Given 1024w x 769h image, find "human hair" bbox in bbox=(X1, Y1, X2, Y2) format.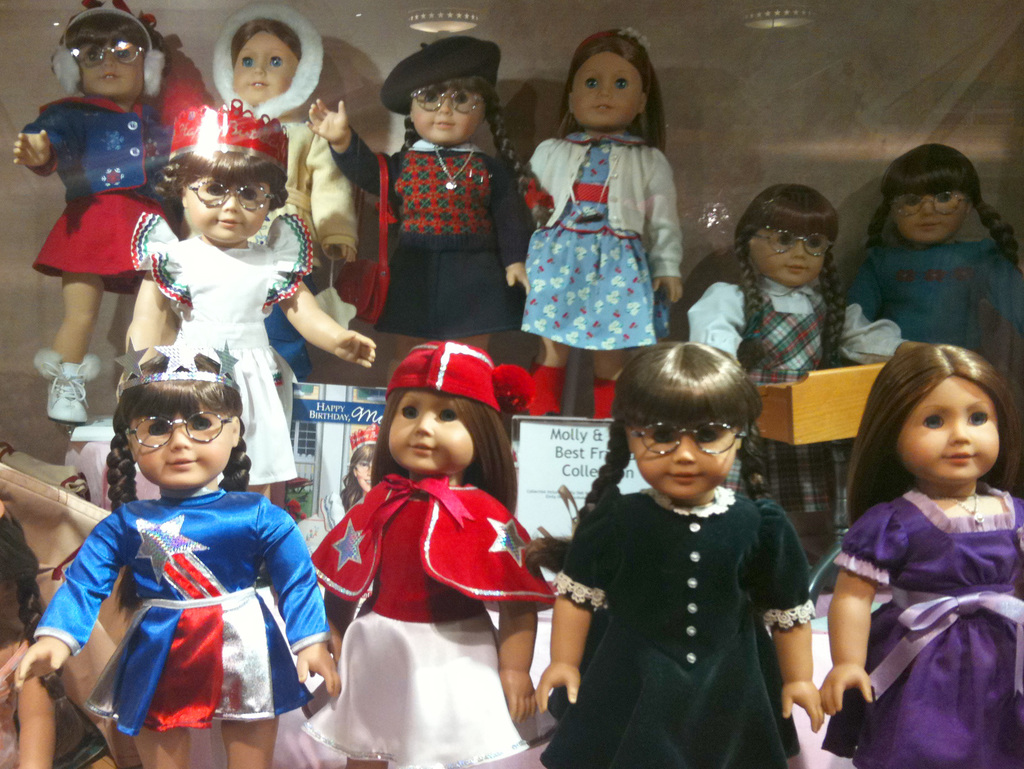
bbox=(107, 352, 252, 623).
